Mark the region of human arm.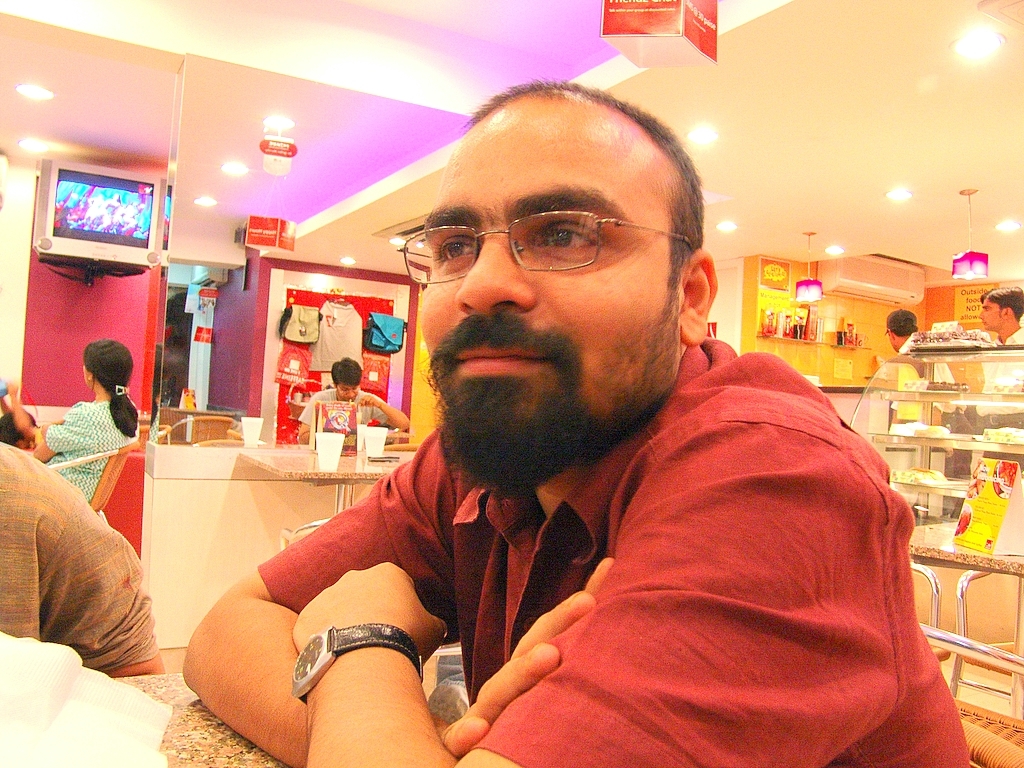
Region: <bbox>182, 498, 509, 758</bbox>.
